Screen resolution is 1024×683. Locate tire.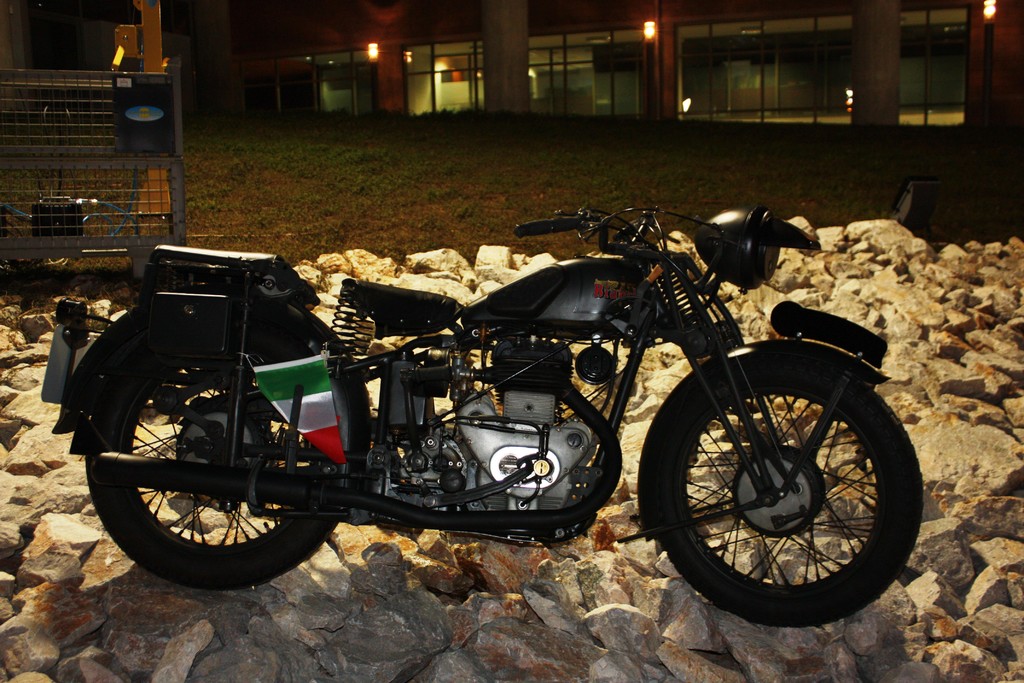
detection(82, 313, 343, 586).
